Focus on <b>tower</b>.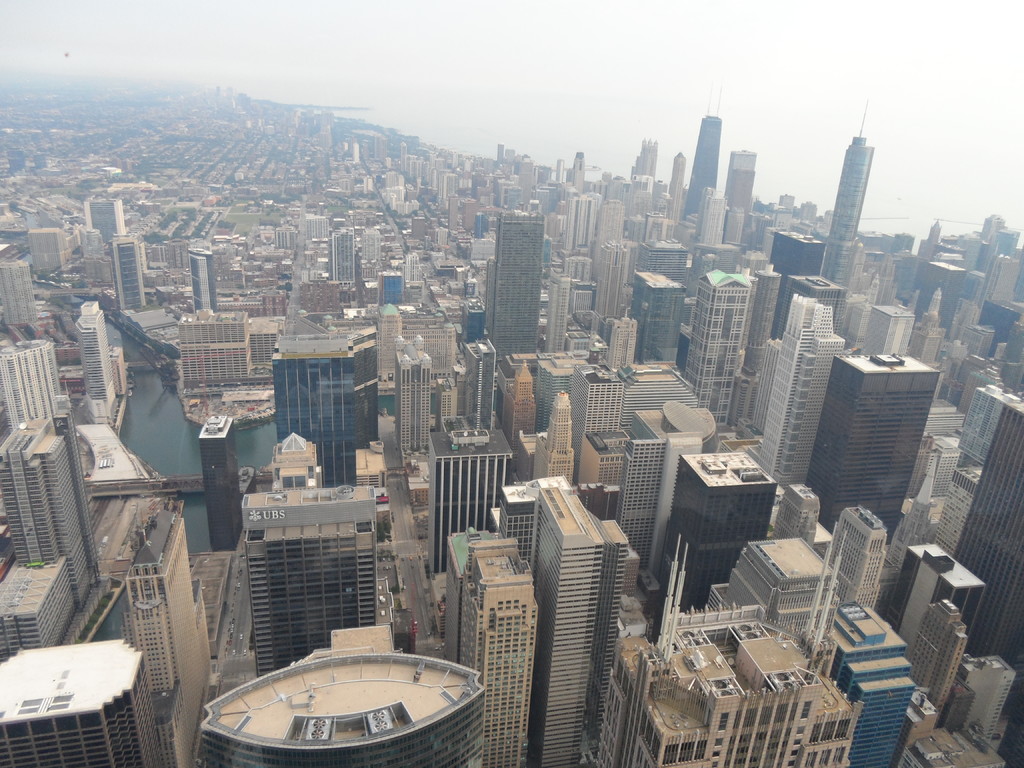
Focused at x1=387 y1=300 x2=466 y2=387.
